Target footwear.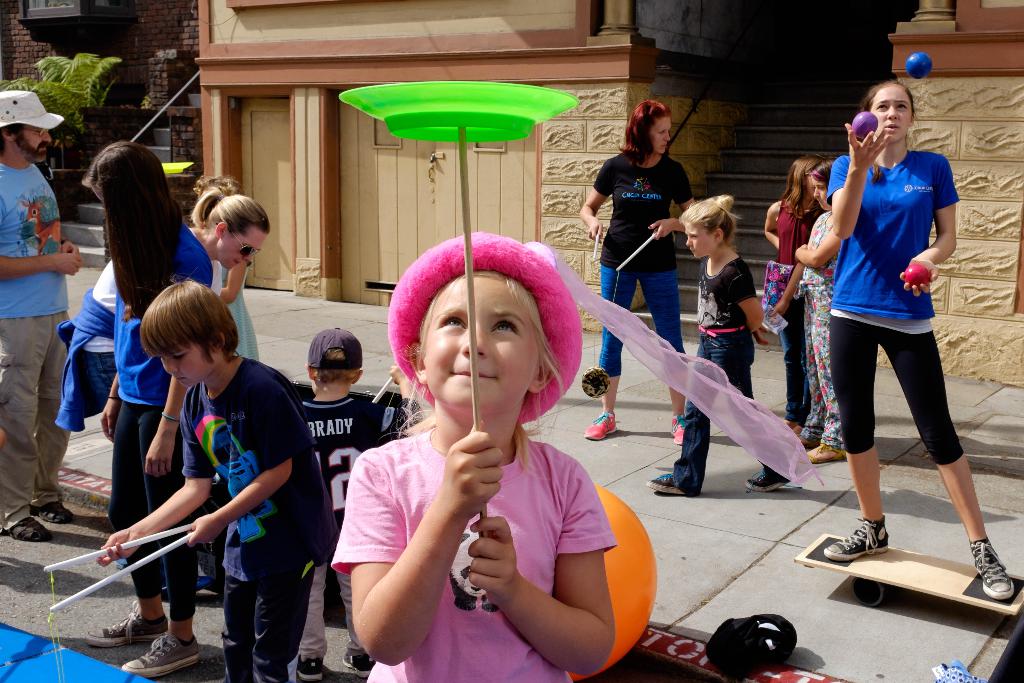
Target region: [left=299, top=655, right=325, bottom=680].
